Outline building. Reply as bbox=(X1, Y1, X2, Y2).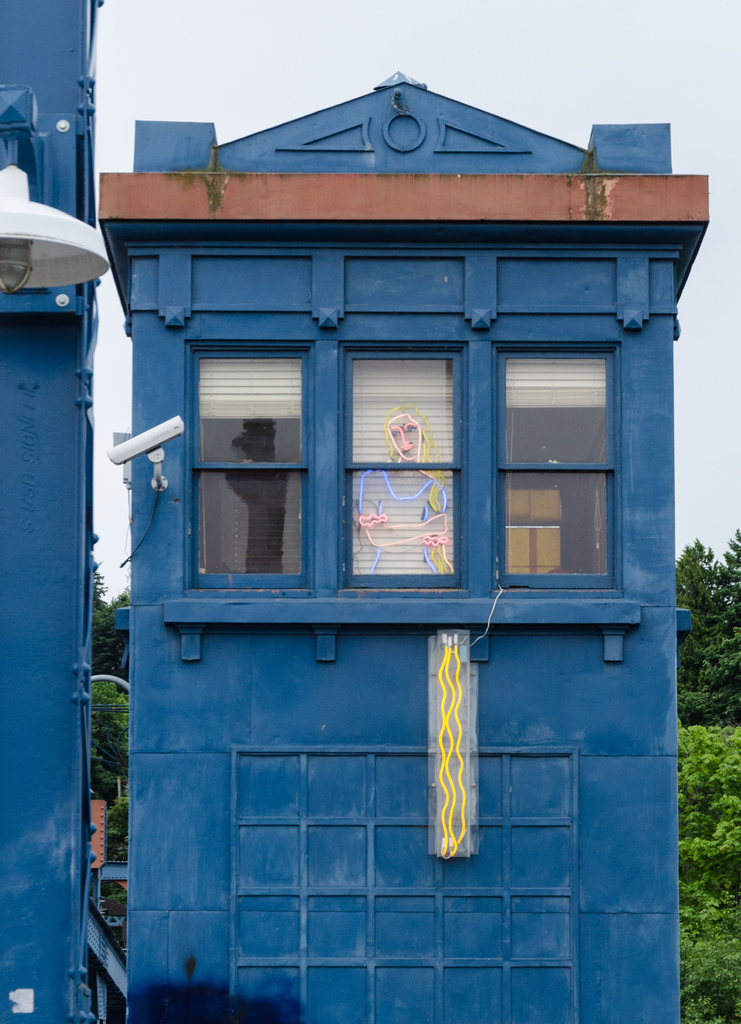
bbox=(0, 0, 99, 1023).
